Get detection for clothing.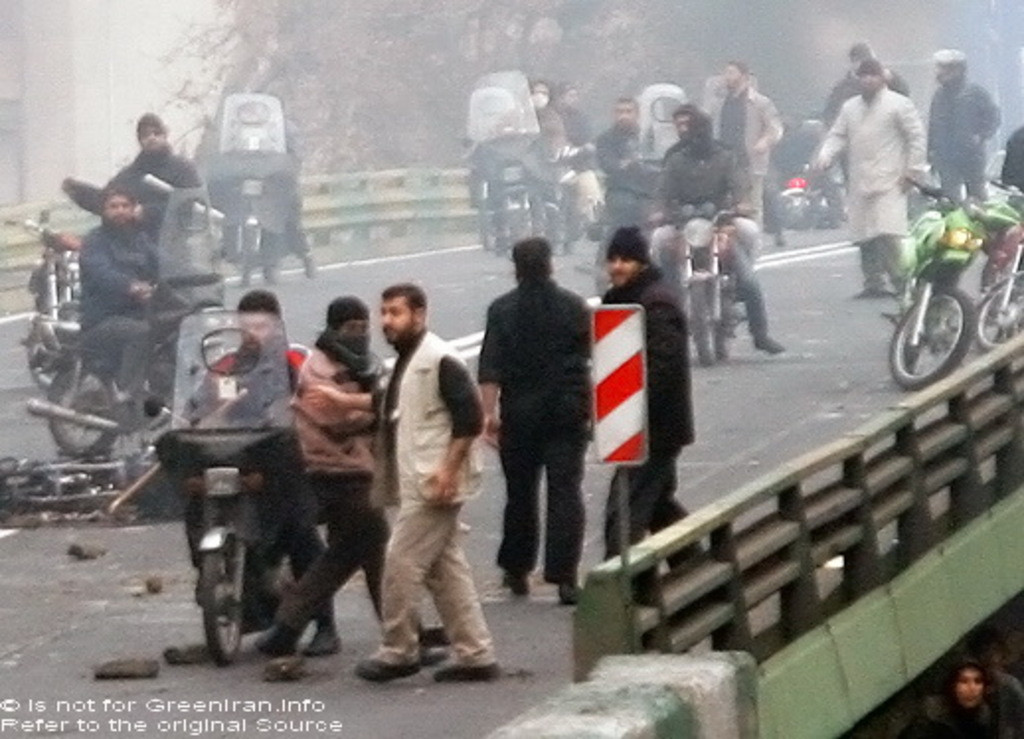
Detection: box(925, 75, 1000, 209).
